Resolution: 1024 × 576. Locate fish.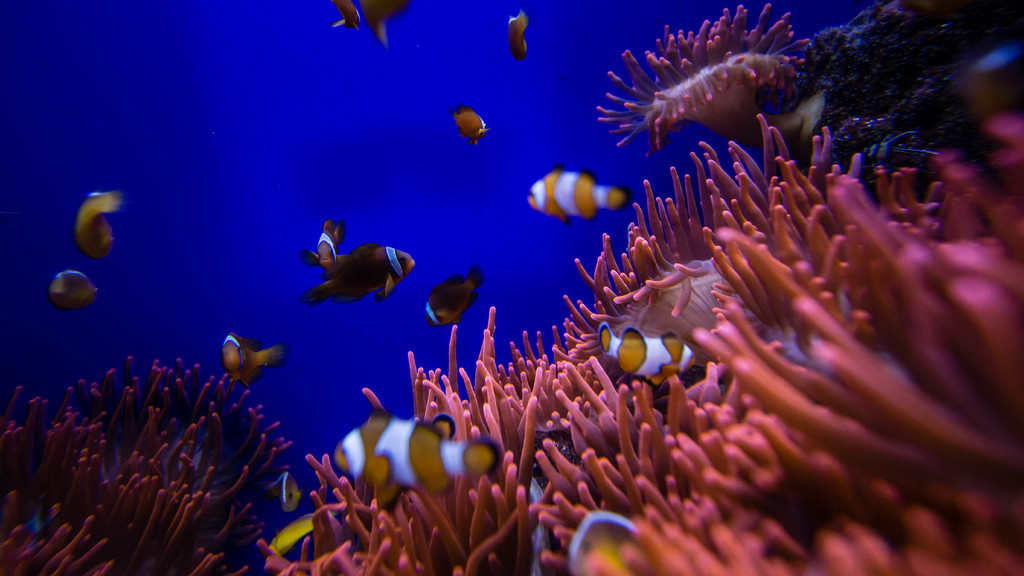
218,319,272,389.
